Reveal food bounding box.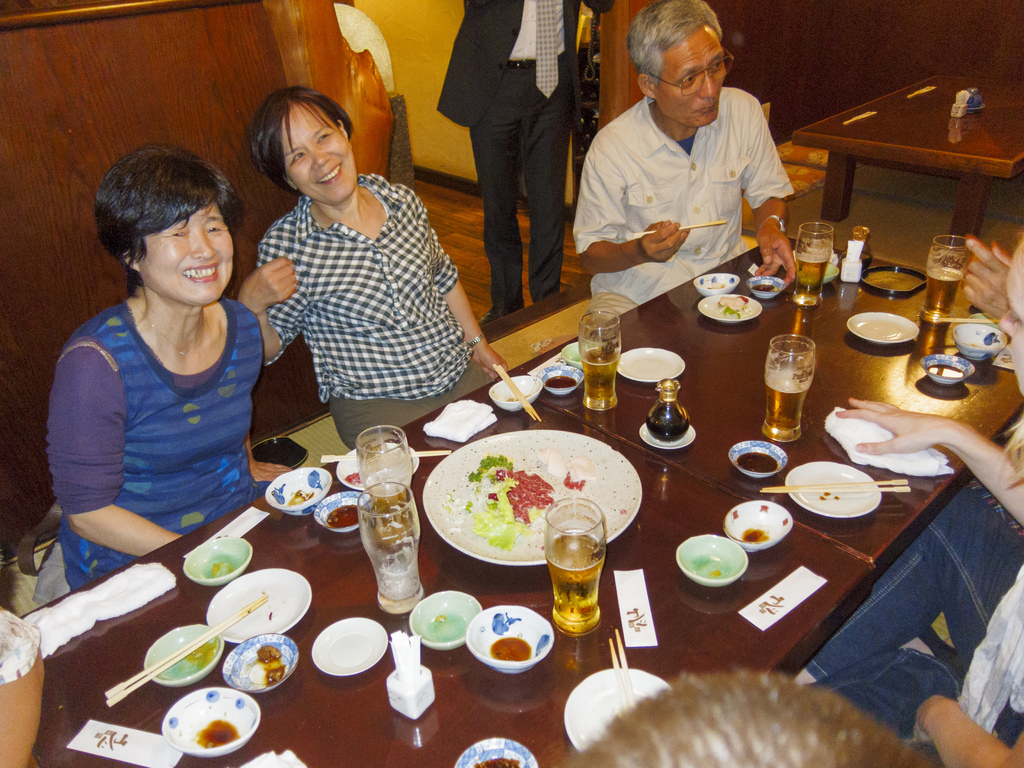
Revealed: {"x1": 734, "y1": 451, "x2": 778, "y2": 474}.
